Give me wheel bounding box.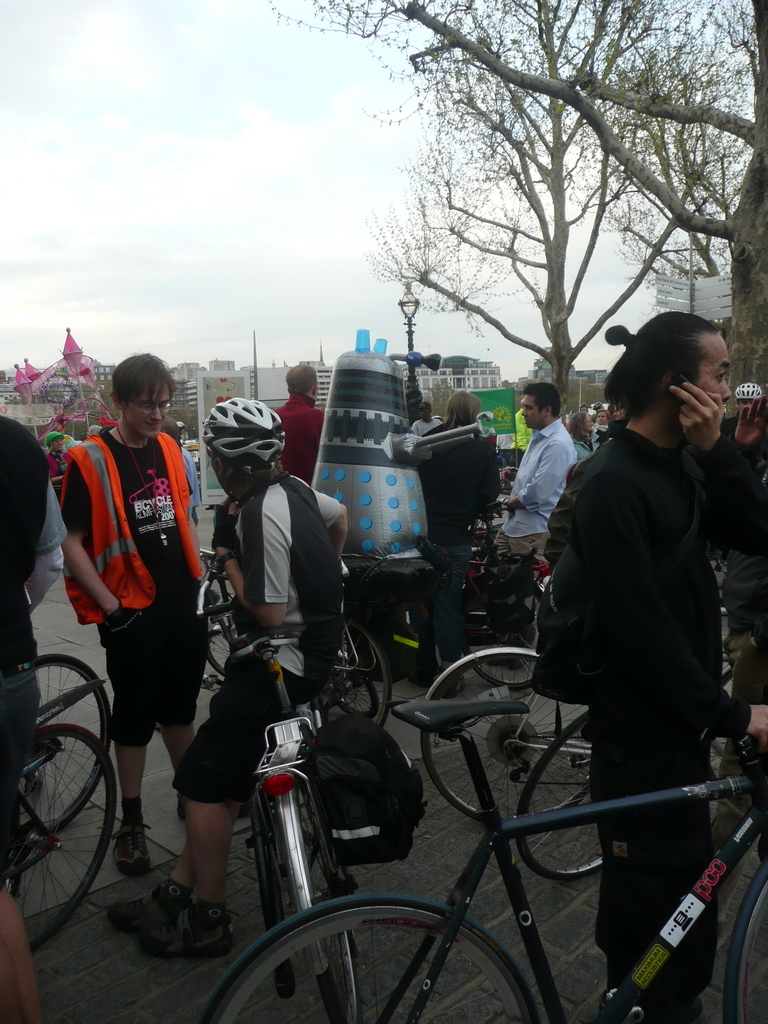
724 867 767 1023.
